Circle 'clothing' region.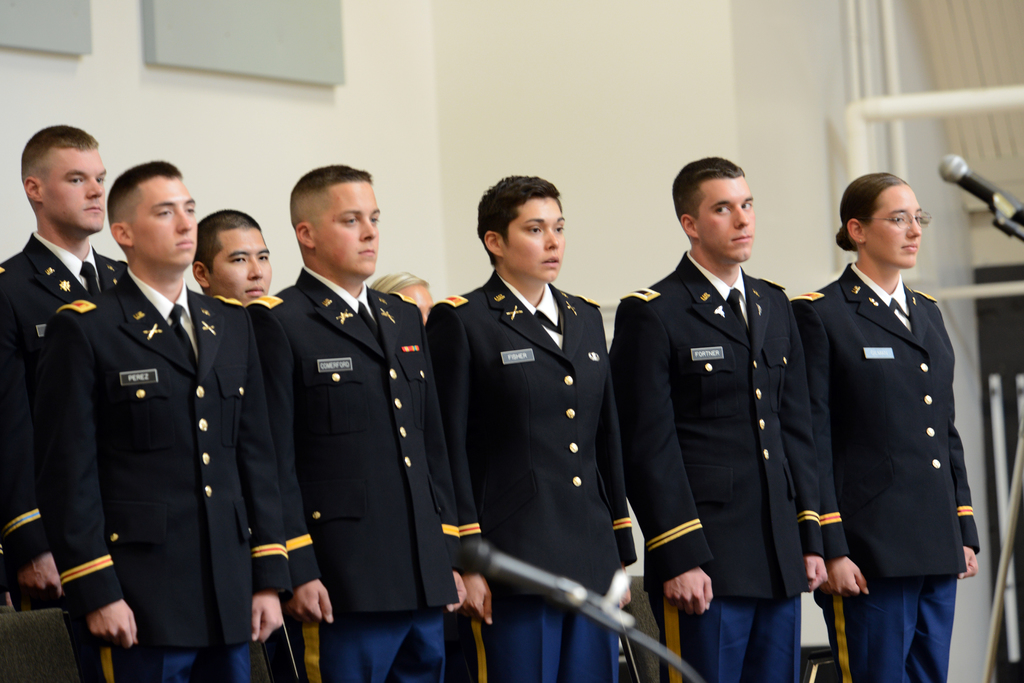
Region: {"left": 29, "top": 209, "right": 243, "bottom": 682}.
